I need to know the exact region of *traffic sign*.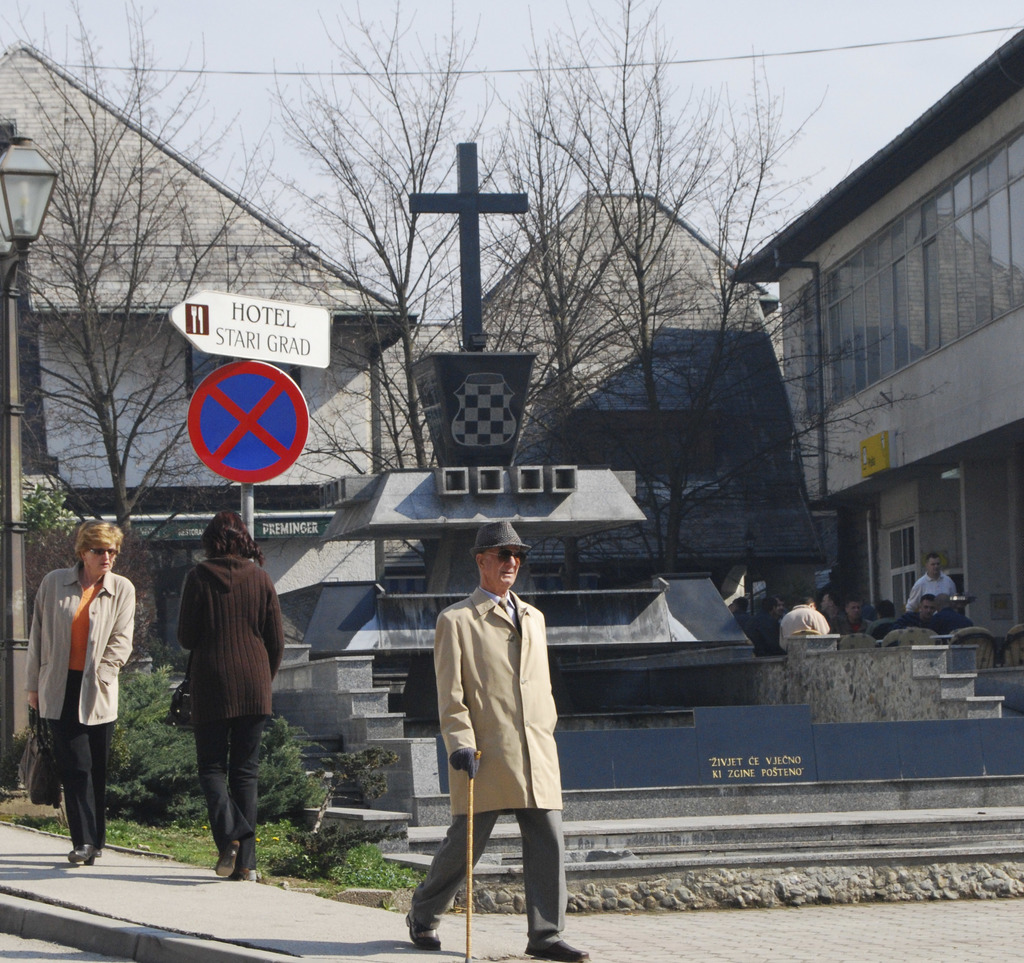
Region: bbox=(172, 297, 333, 366).
